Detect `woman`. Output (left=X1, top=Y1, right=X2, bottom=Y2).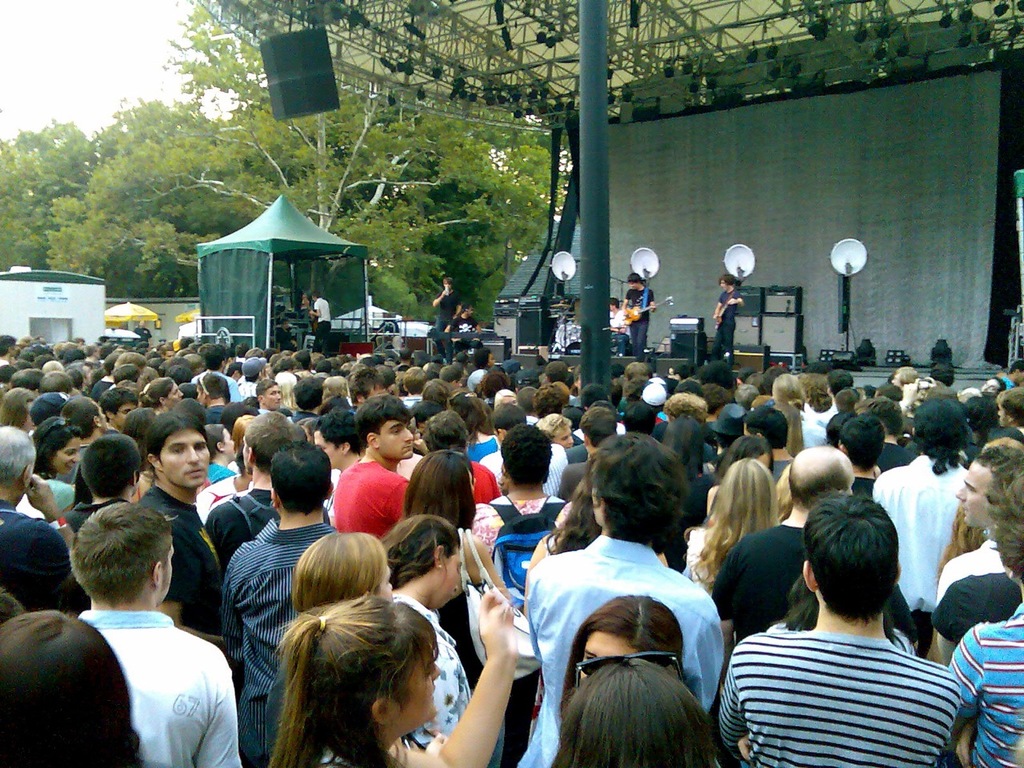
(left=679, top=458, right=789, bottom=602).
